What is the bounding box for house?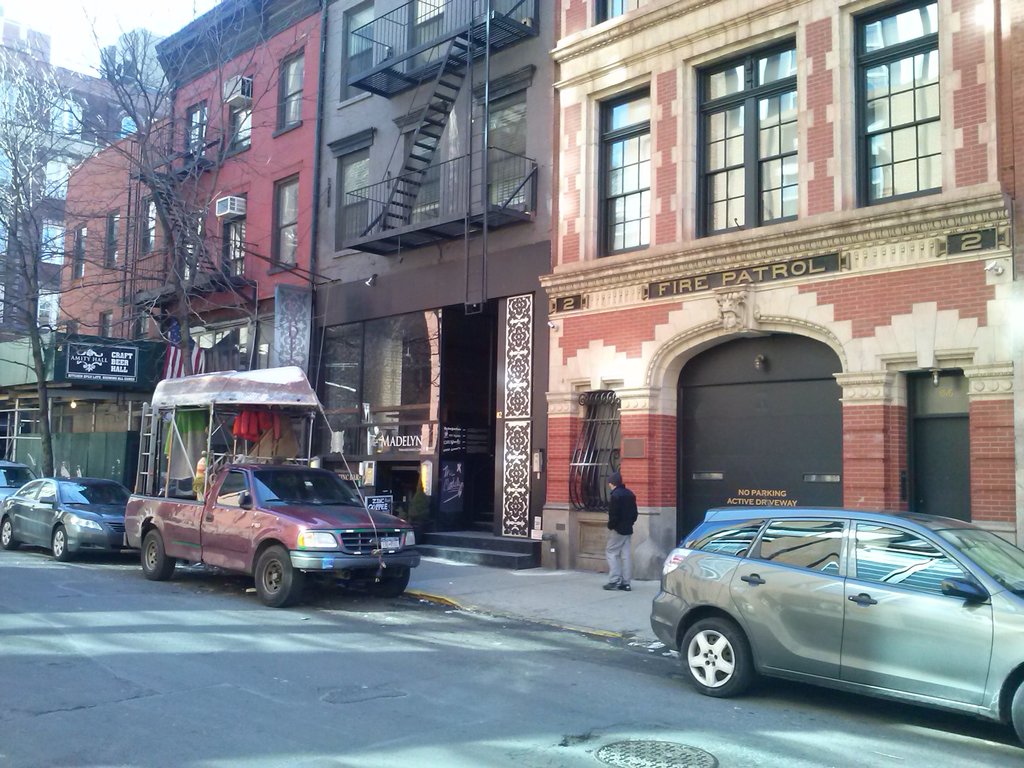
(x1=54, y1=0, x2=324, y2=367).
